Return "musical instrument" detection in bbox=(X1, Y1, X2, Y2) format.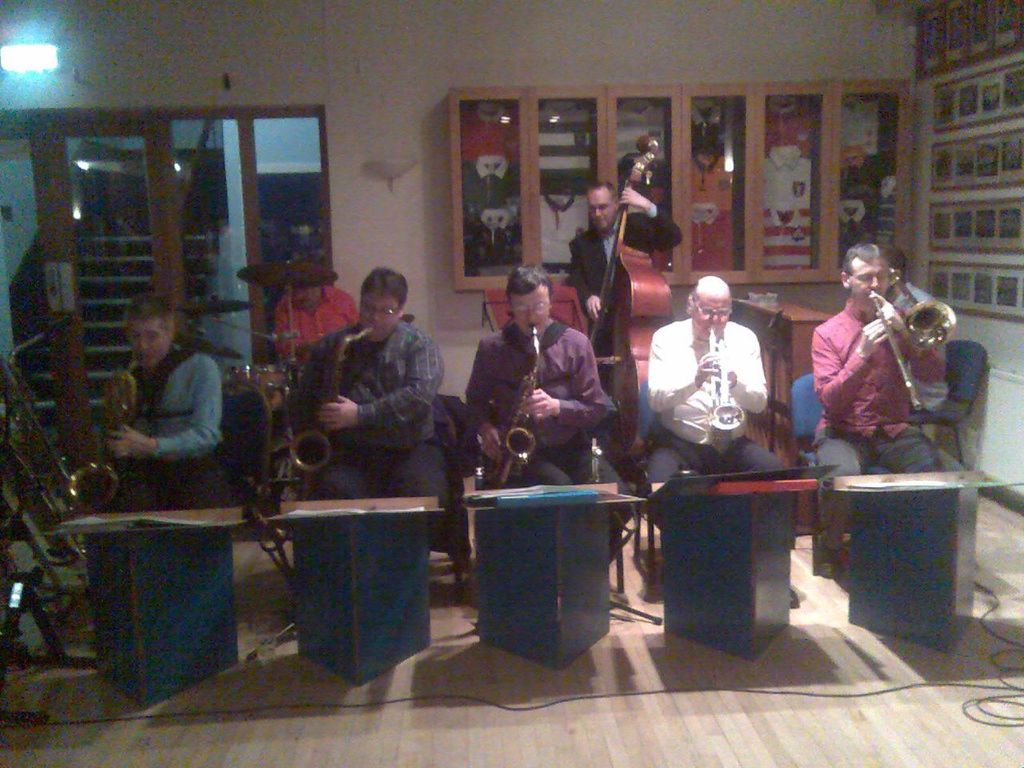
bbox=(569, 137, 682, 459).
